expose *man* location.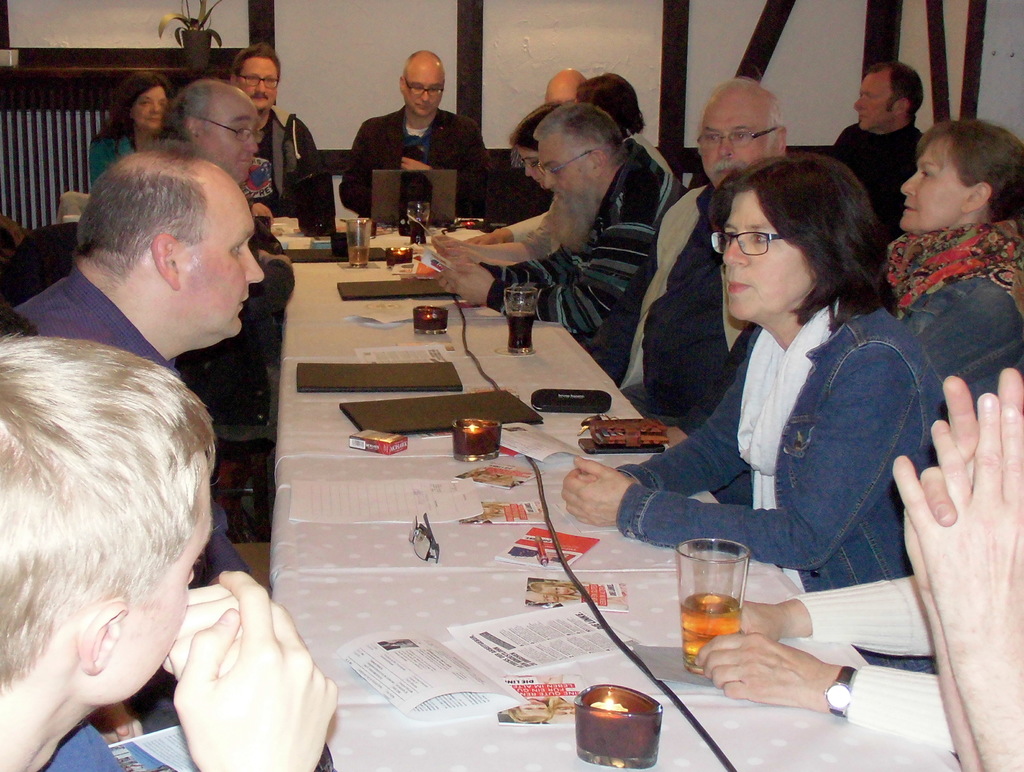
Exposed at rect(152, 75, 295, 430).
